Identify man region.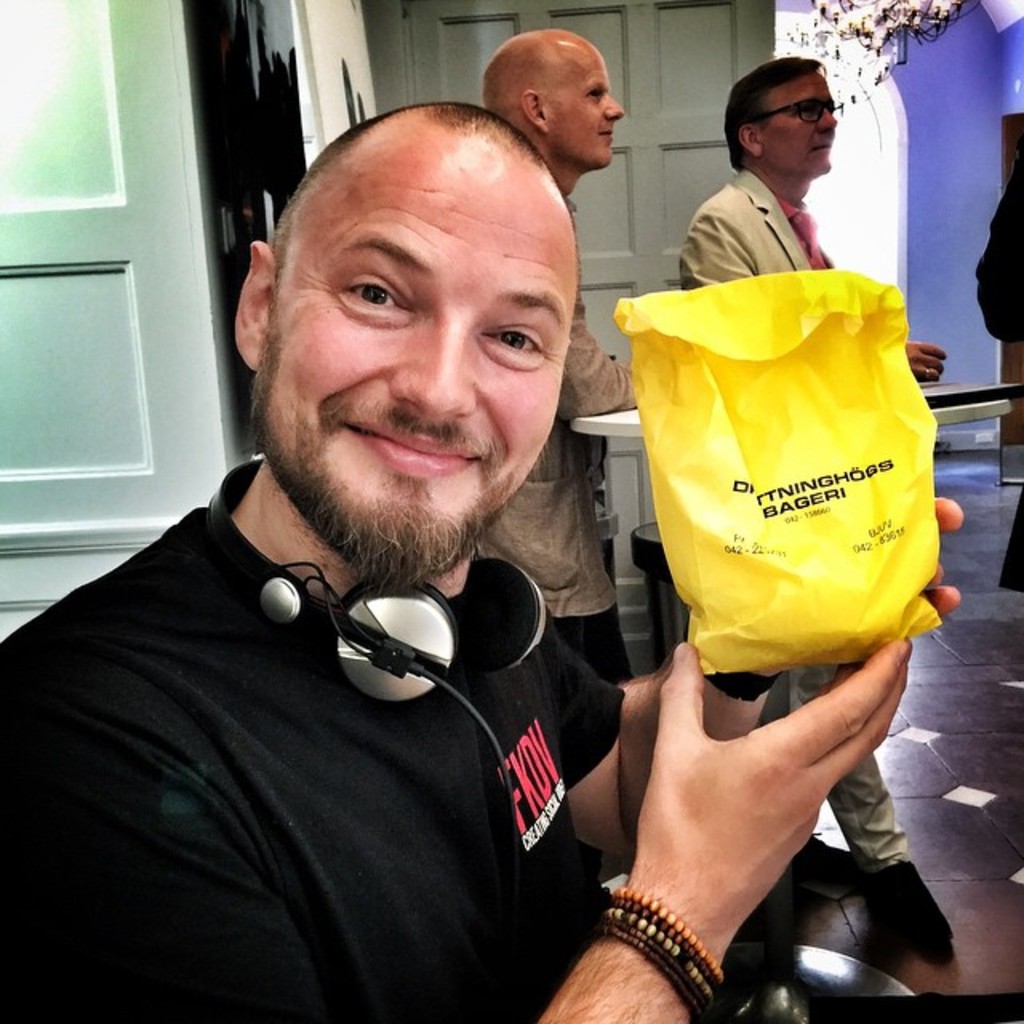
Region: bbox=(0, 99, 914, 1019).
